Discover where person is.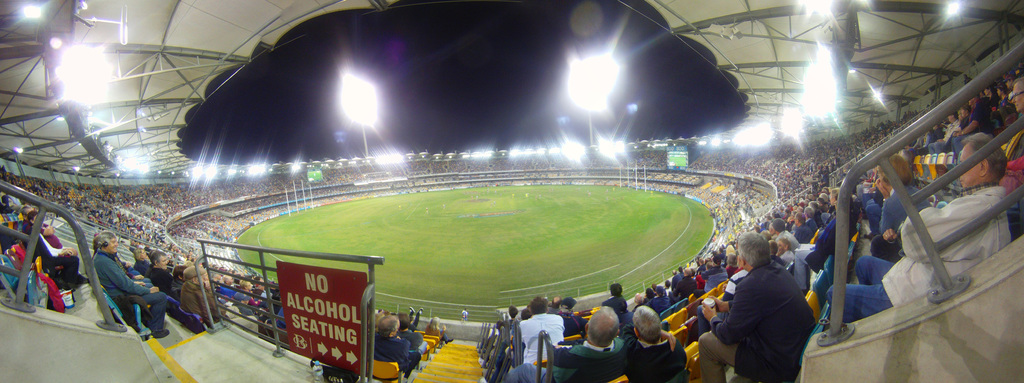
Discovered at bbox(802, 185, 836, 277).
